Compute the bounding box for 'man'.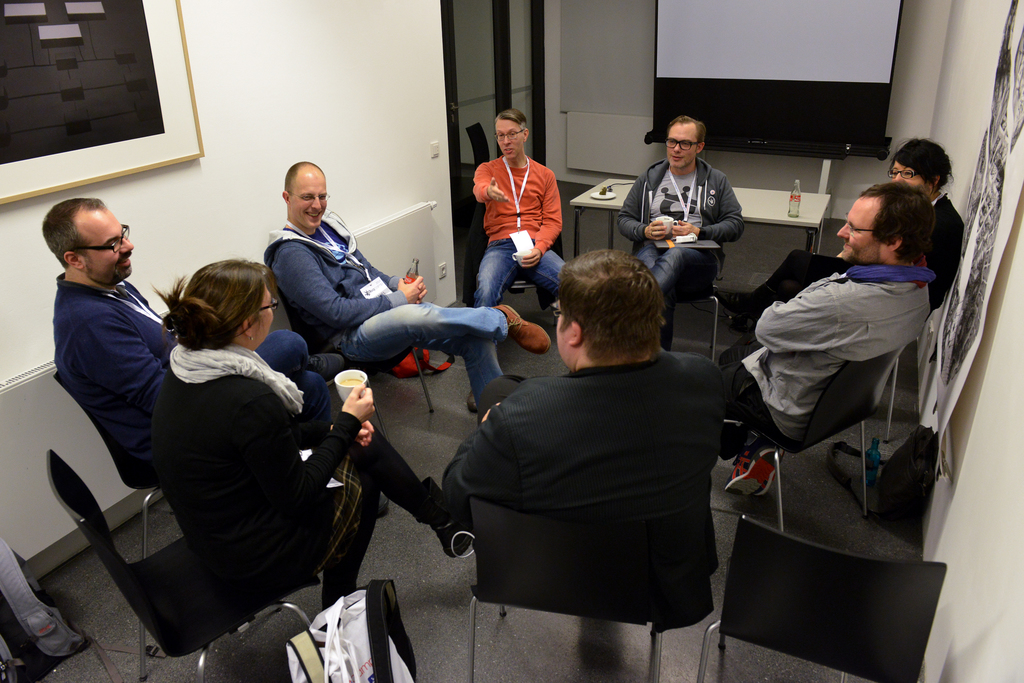
l=260, t=160, r=554, b=409.
